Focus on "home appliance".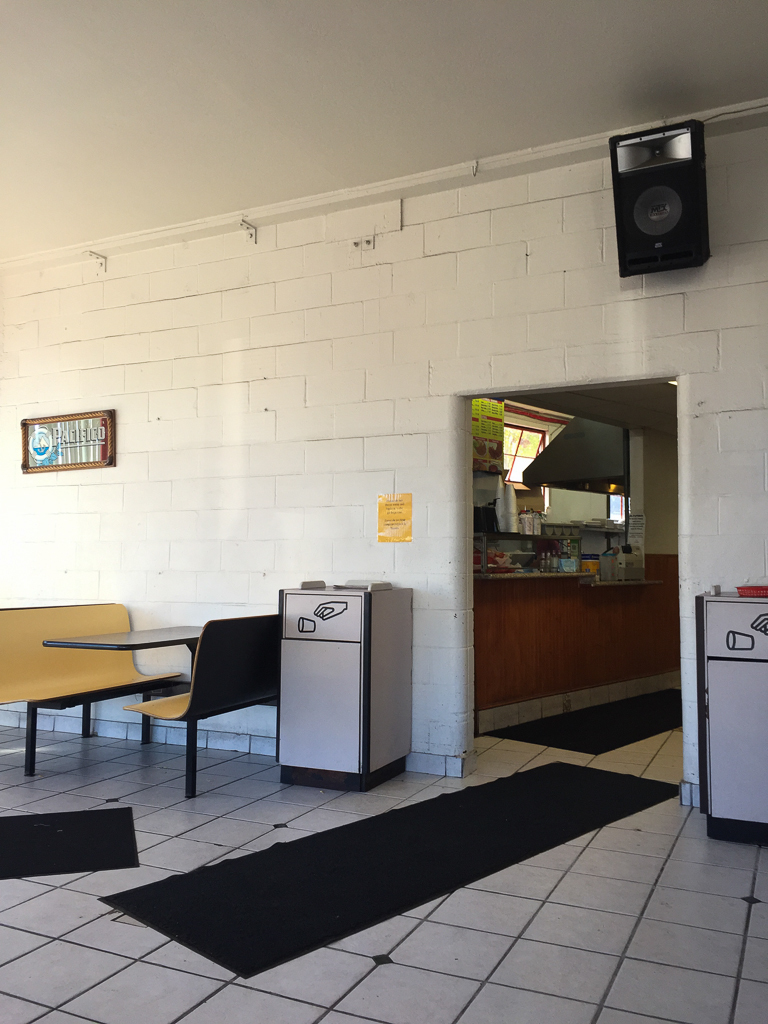
Focused at region(248, 587, 384, 794).
